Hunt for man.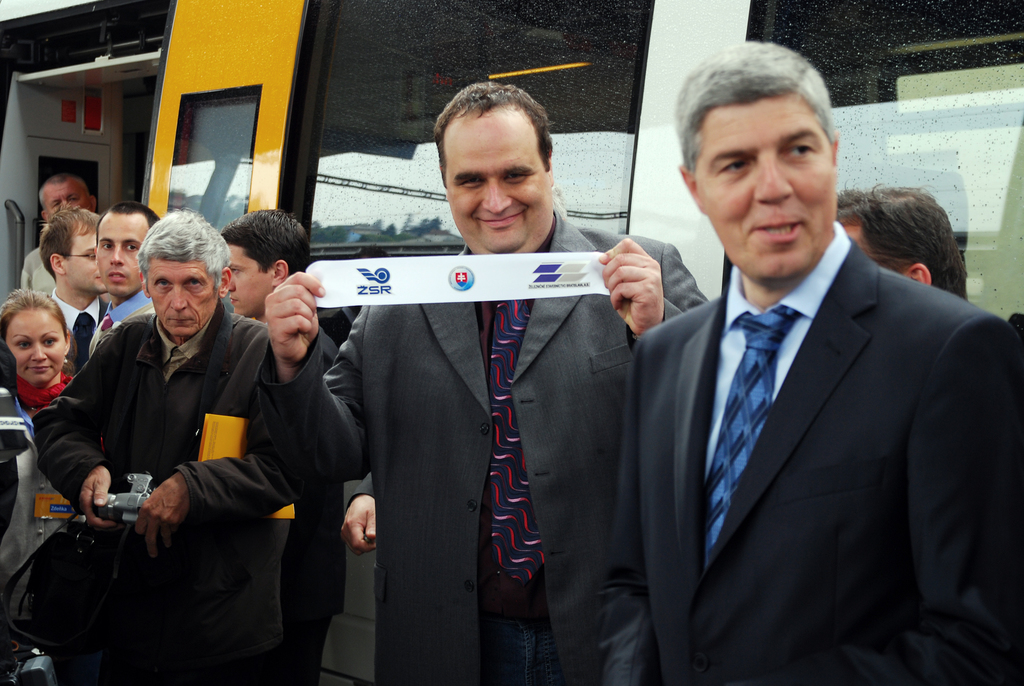
Hunted down at {"x1": 220, "y1": 206, "x2": 348, "y2": 685}.
